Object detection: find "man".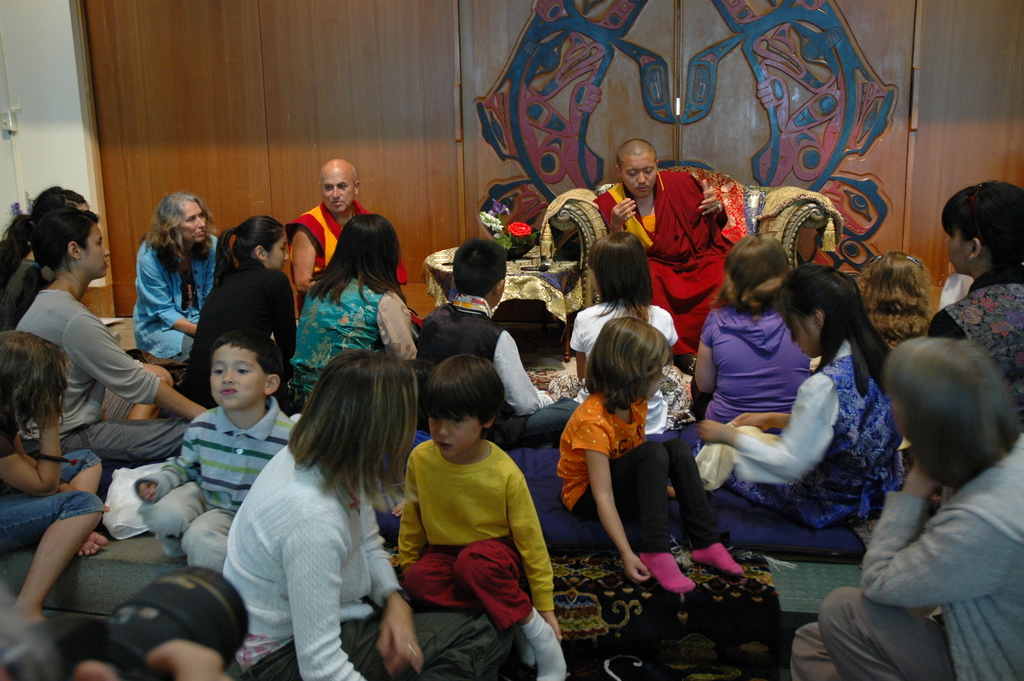
(x1=276, y1=155, x2=435, y2=341).
